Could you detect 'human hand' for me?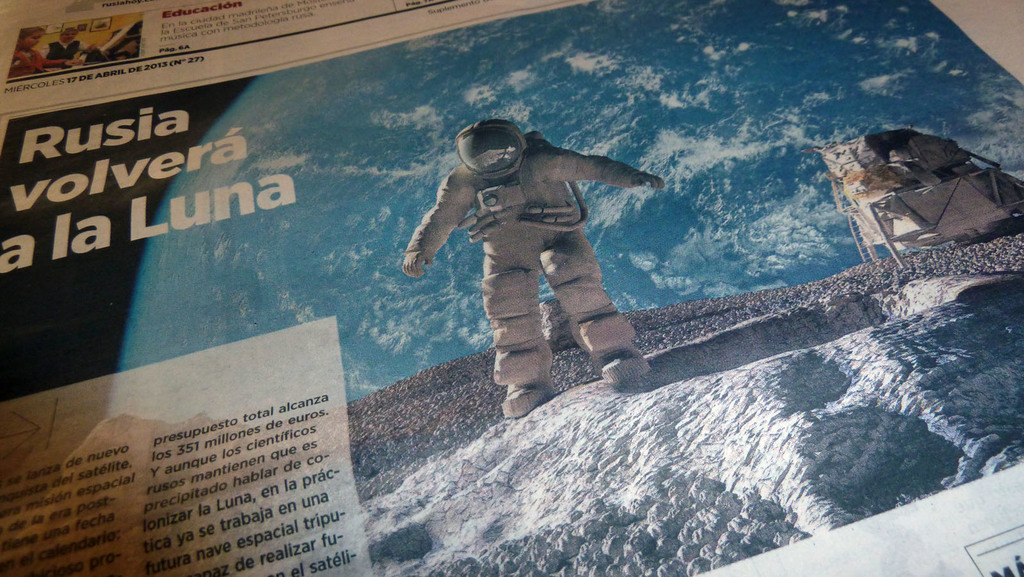
Detection result: 401 248 433 280.
